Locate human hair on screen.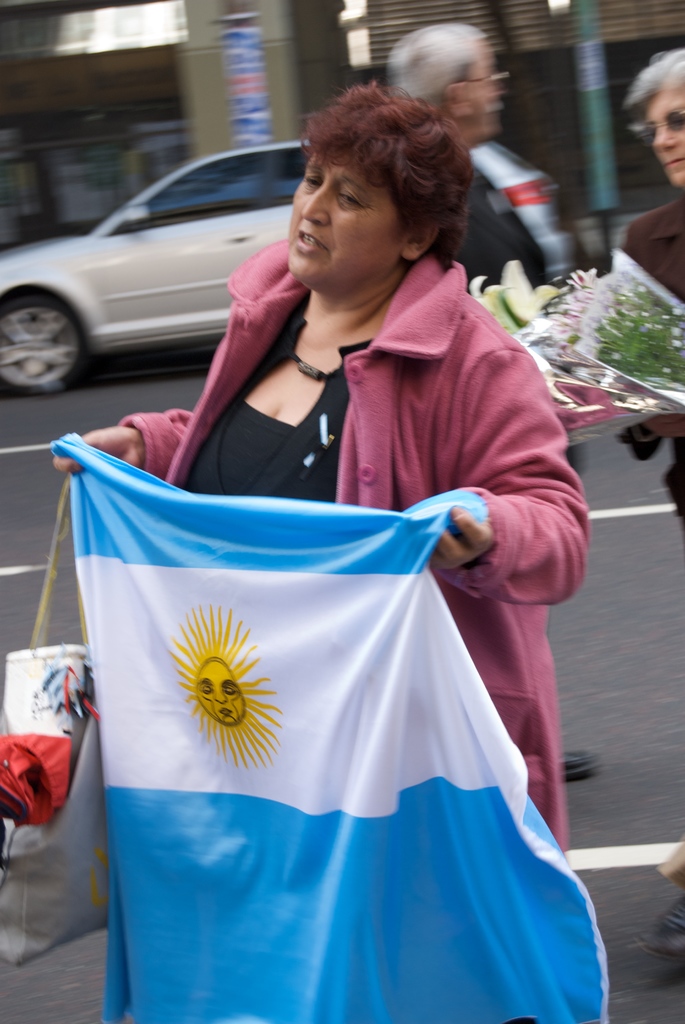
On screen at 384,20,487,111.
